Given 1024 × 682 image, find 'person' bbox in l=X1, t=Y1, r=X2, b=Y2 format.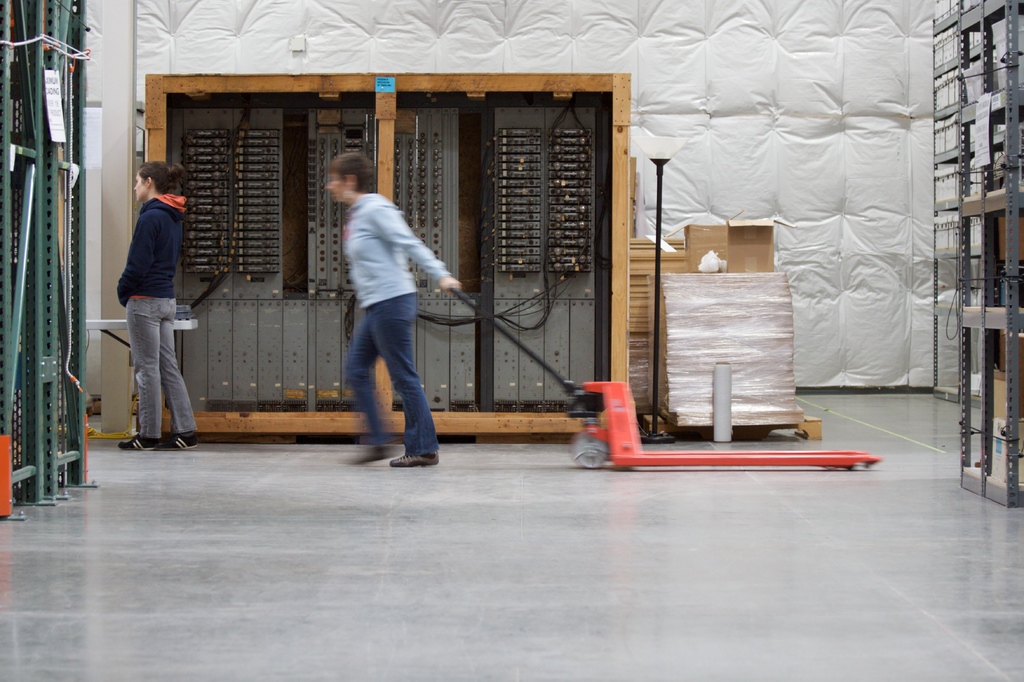
l=315, t=144, r=458, b=474.
